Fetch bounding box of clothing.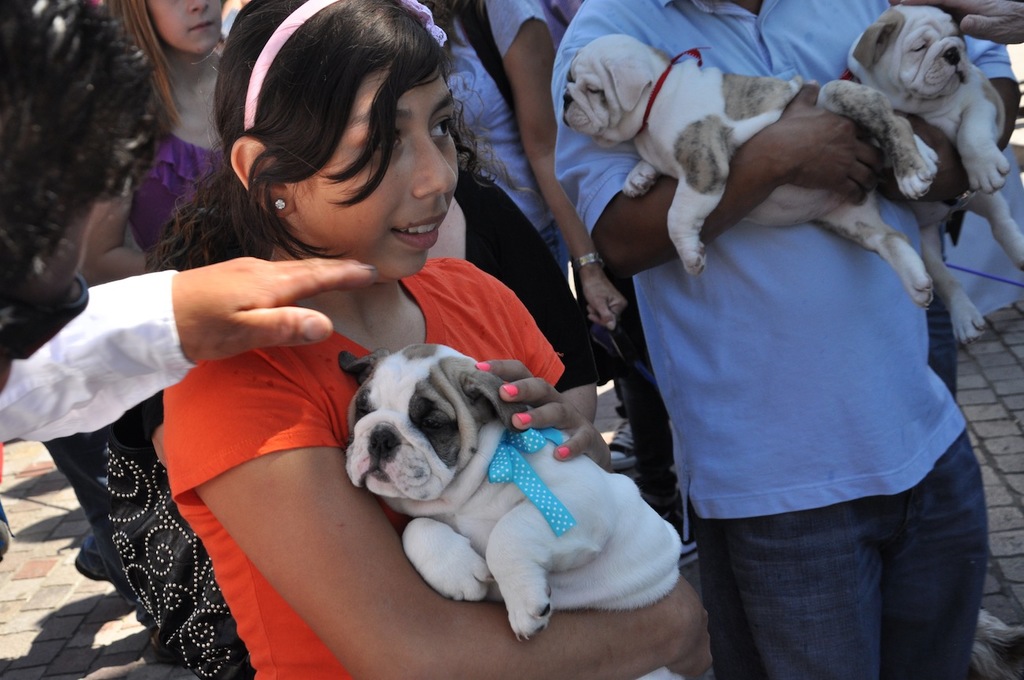
Bbox: <bbox>451, 170, 608, 391</bbox>.
